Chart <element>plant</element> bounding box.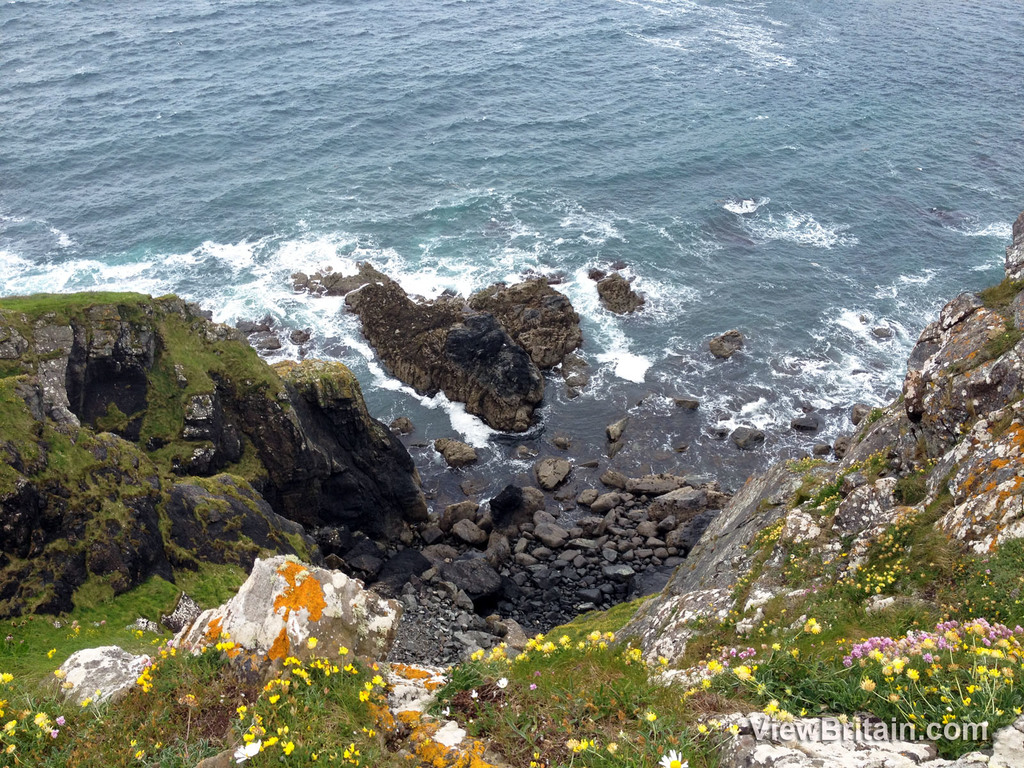
Charted: crop(0, 671, 76, 767).
